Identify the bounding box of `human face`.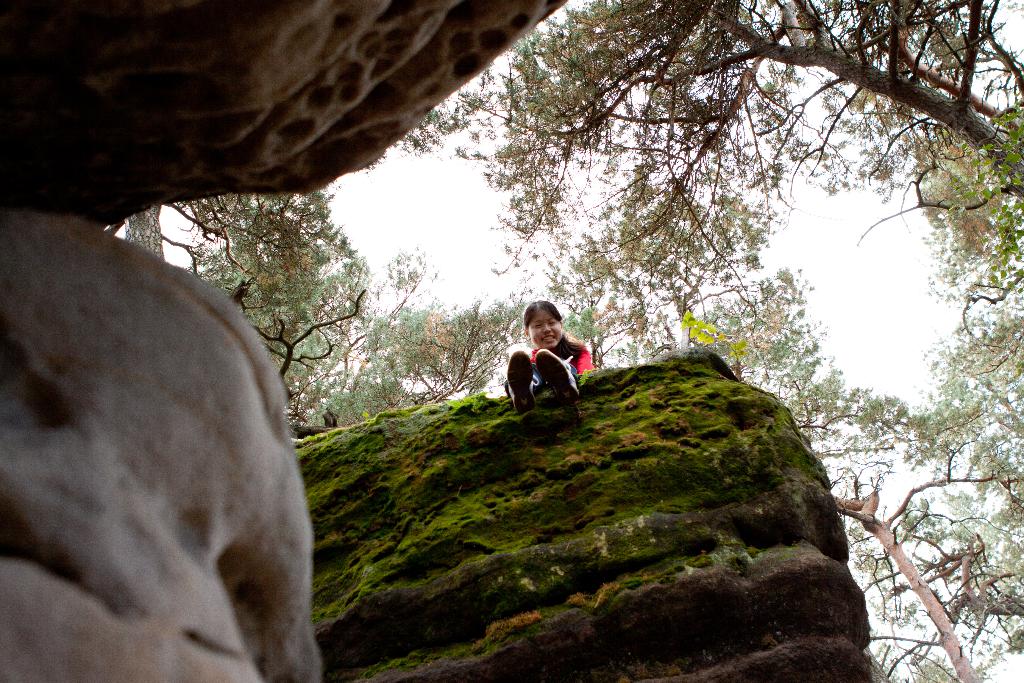
pyautogui.locateOnScreen(520, 313, 563, 347).
